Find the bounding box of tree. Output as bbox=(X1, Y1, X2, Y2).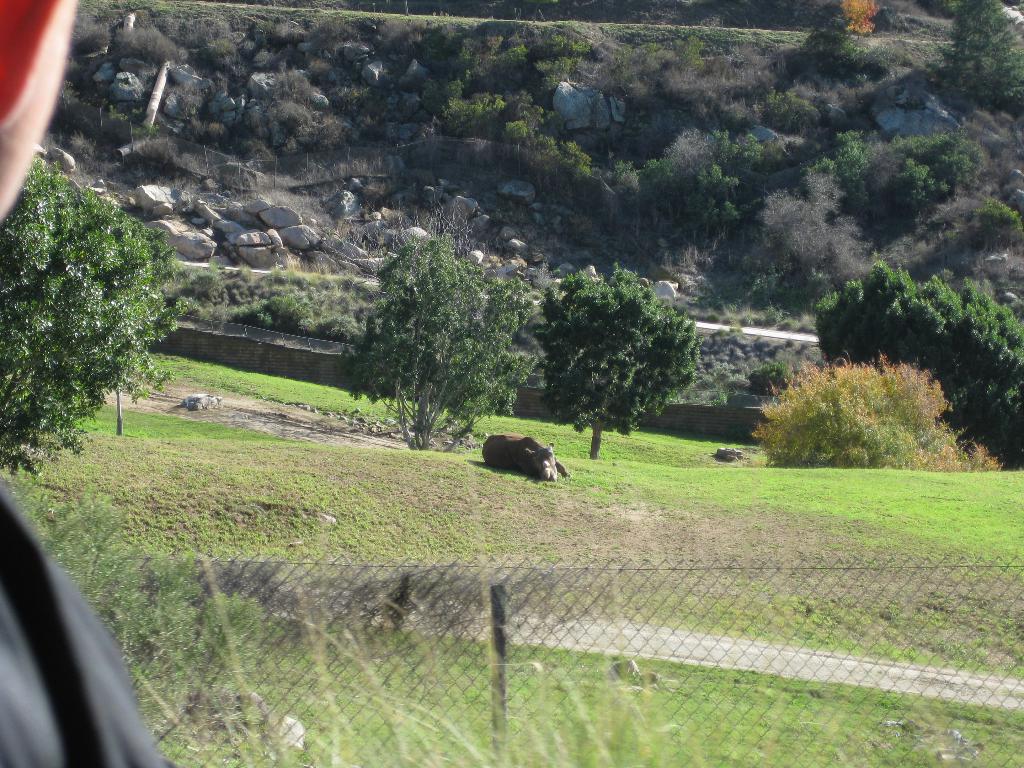
bbox=(813, 254, 1023, 468).
